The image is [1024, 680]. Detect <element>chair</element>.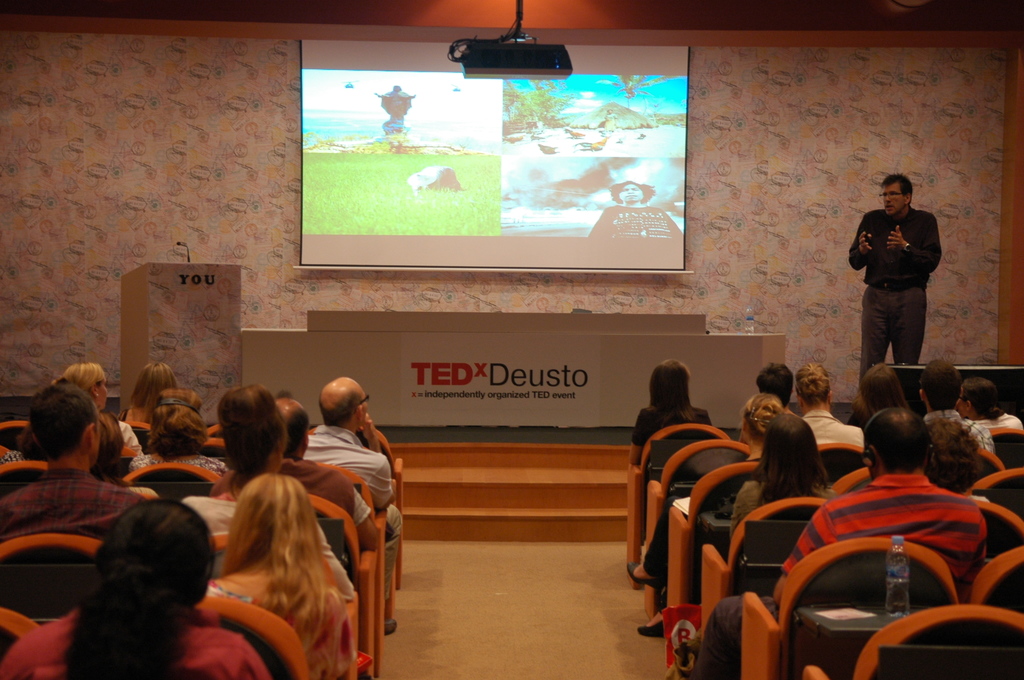
Detection: 972:466:1023:516.
